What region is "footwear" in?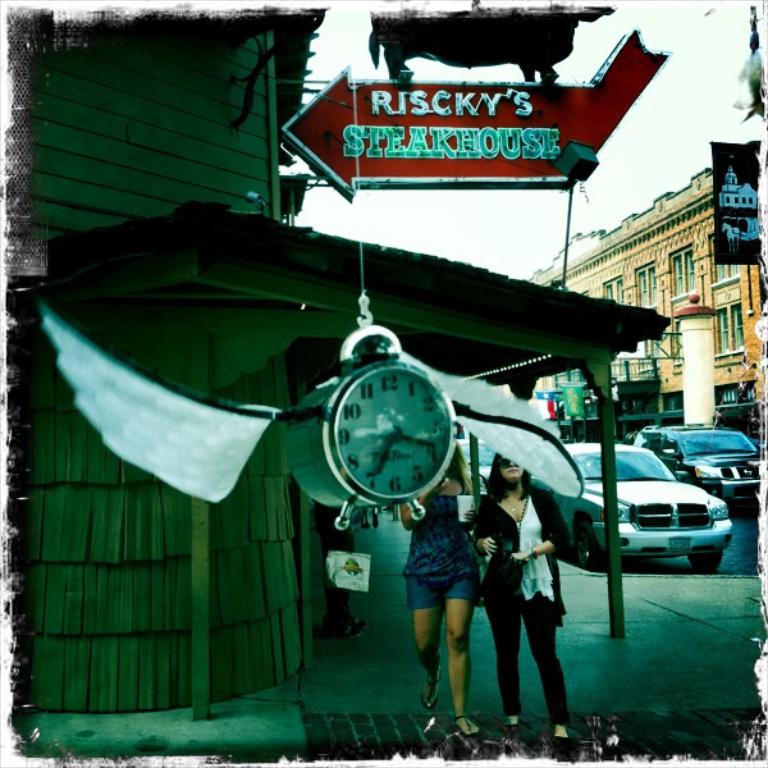
(550,736,588,755).
